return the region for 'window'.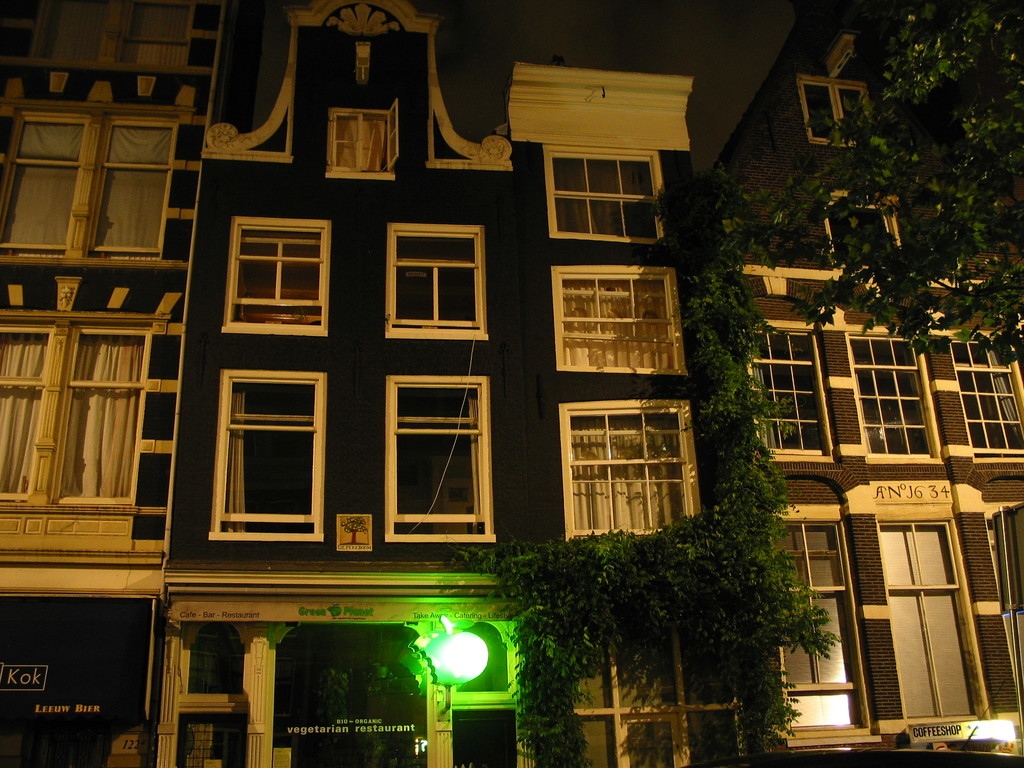
381:225:490:339.
